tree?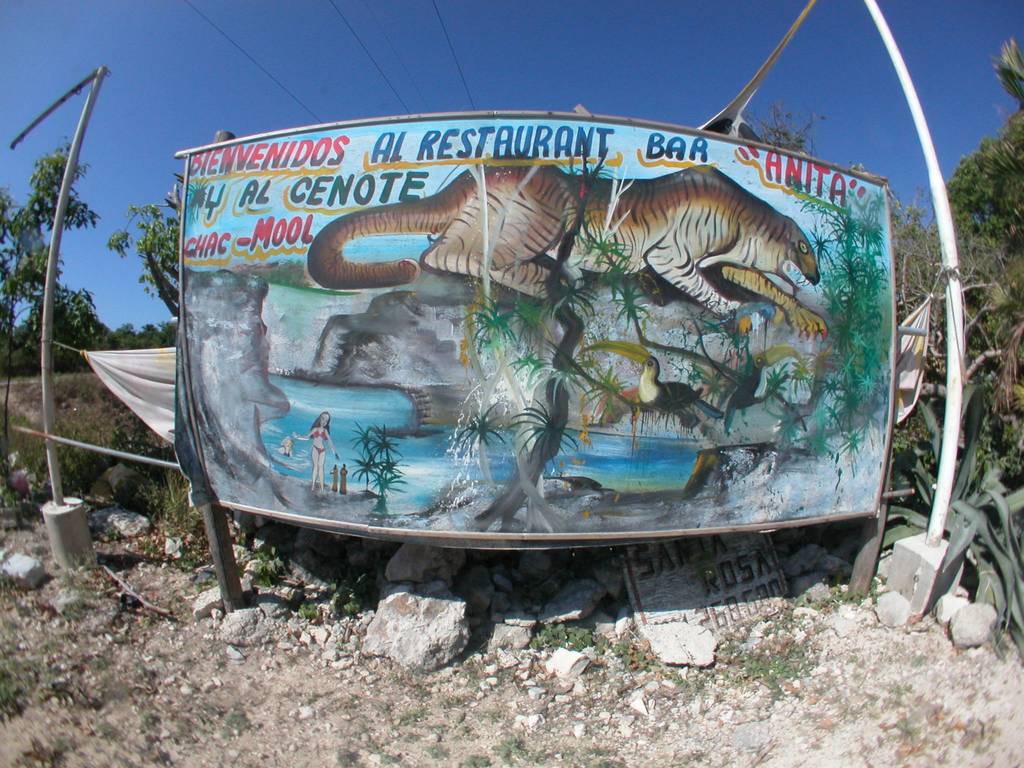
(943, 38, 1023, 246)
